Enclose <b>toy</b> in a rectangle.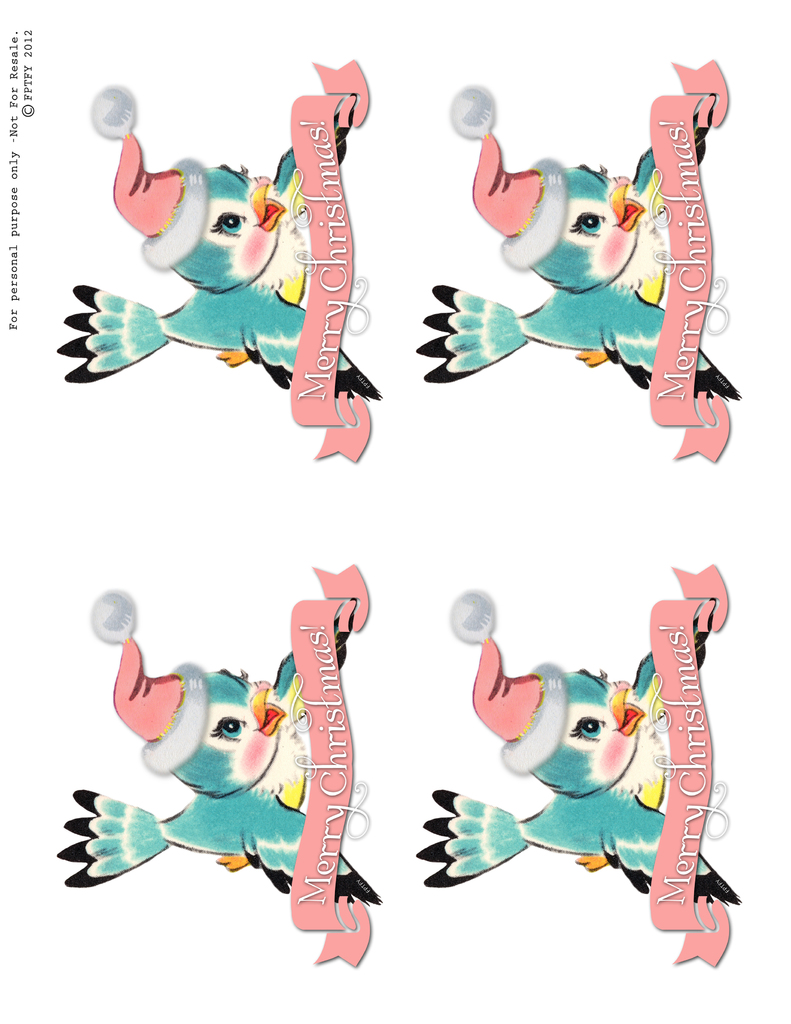
(415, 61, 737, 465).
